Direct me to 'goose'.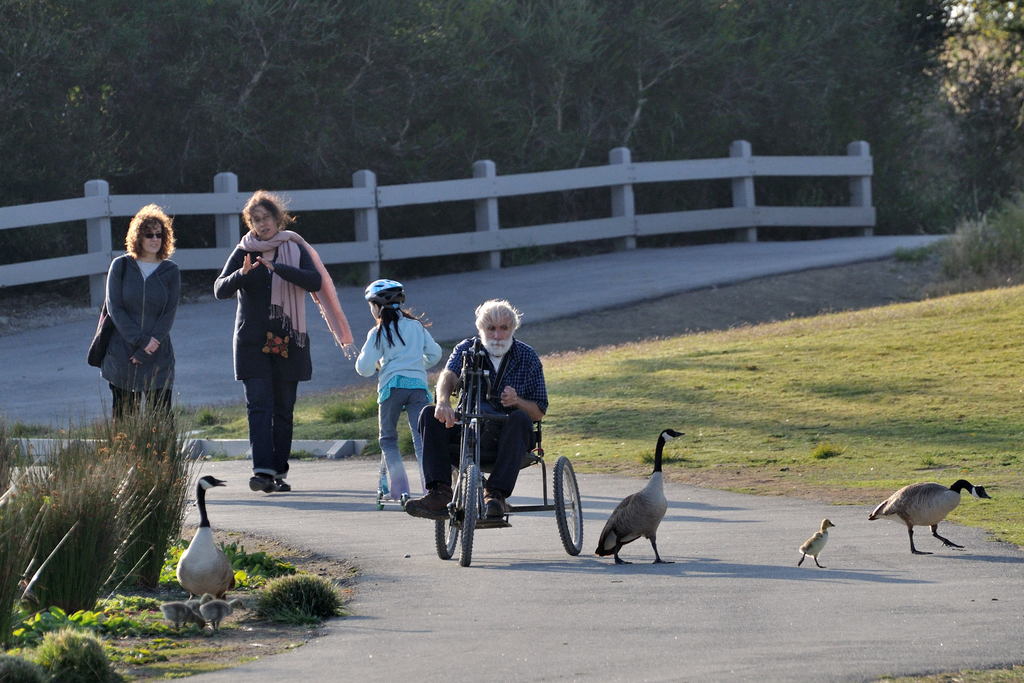
Direction: bbox=[159, 595, 199, 629].
